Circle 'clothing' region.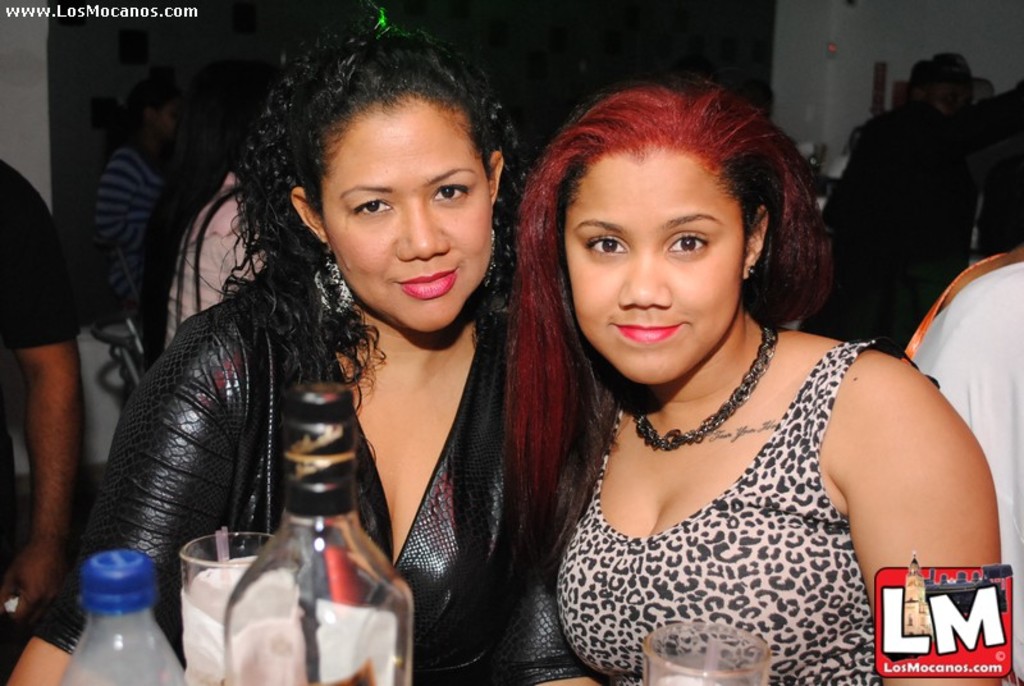
Region: [901, 243, 1023, 685].
